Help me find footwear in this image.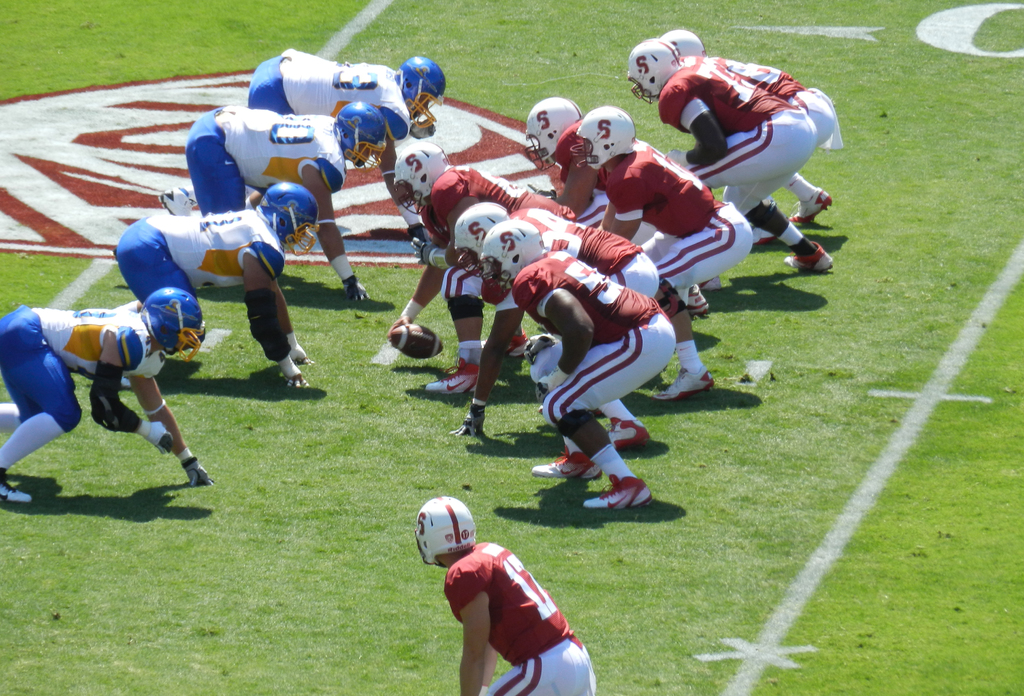
Found it: locate(0, 465, 40, 505).
